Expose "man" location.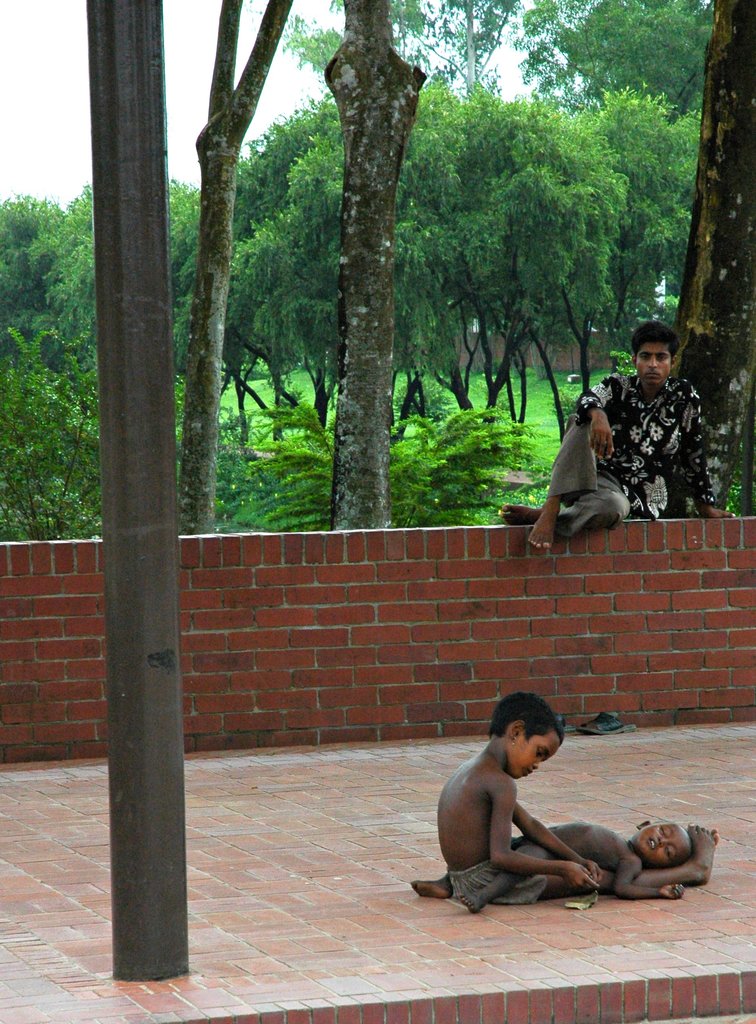
Exposed at (left=559, top=325, right=721, bottom=538).
